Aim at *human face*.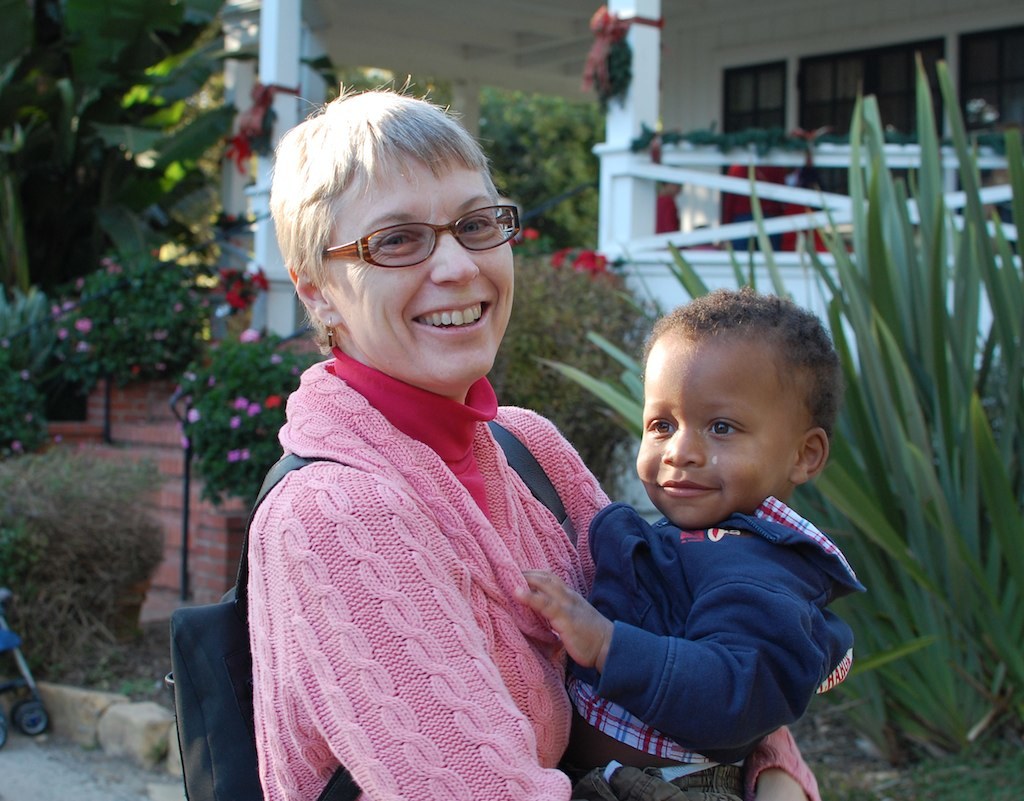
Aimed at (628,326,795,527).
